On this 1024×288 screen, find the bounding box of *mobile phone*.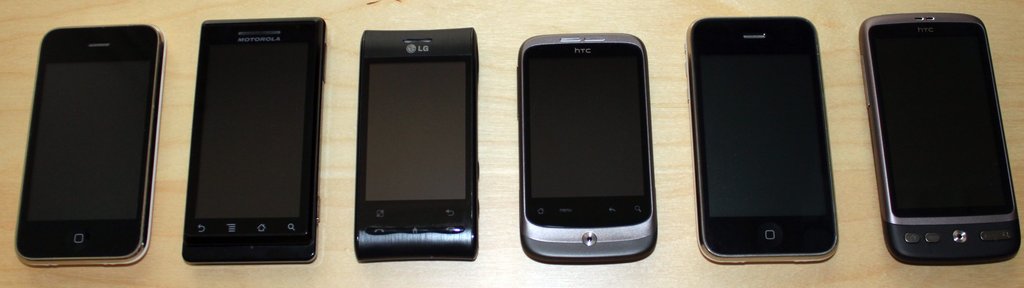
Bounding box: [x1=682, y1=15, x2=840, y2=264].
